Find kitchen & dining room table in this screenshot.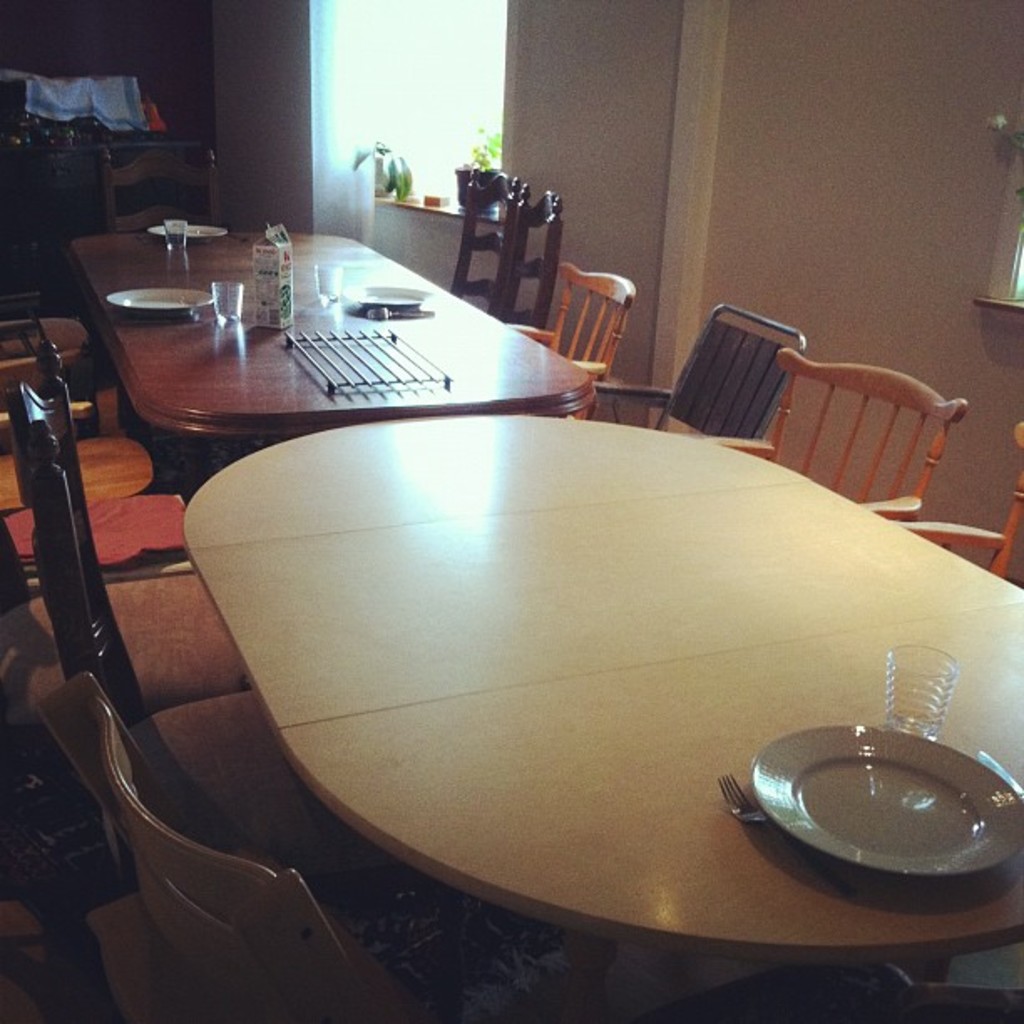
The bounding box for kitchen & dining room table is bbox=(184, 415, 1022, 1016).
